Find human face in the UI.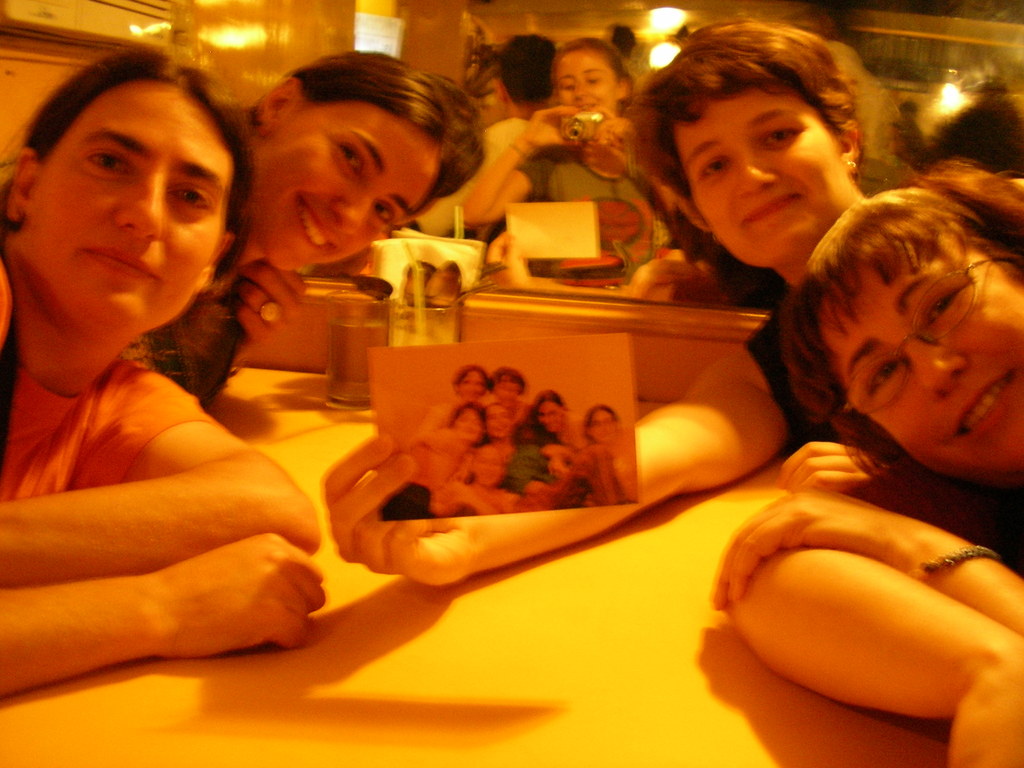
UI element at (x1=448, y1=403, x2=484, y2=442).
